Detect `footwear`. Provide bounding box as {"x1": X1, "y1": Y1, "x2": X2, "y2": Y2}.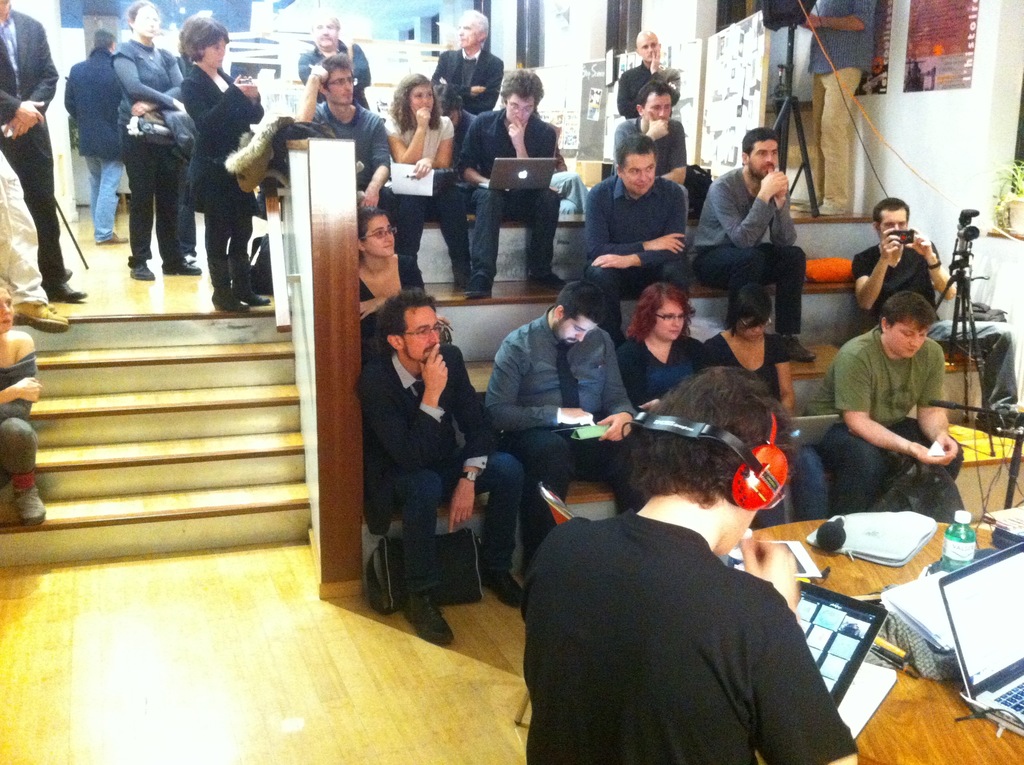
{"x1": 58, "y1": 264, "x2": 71, "y2": 276}.
